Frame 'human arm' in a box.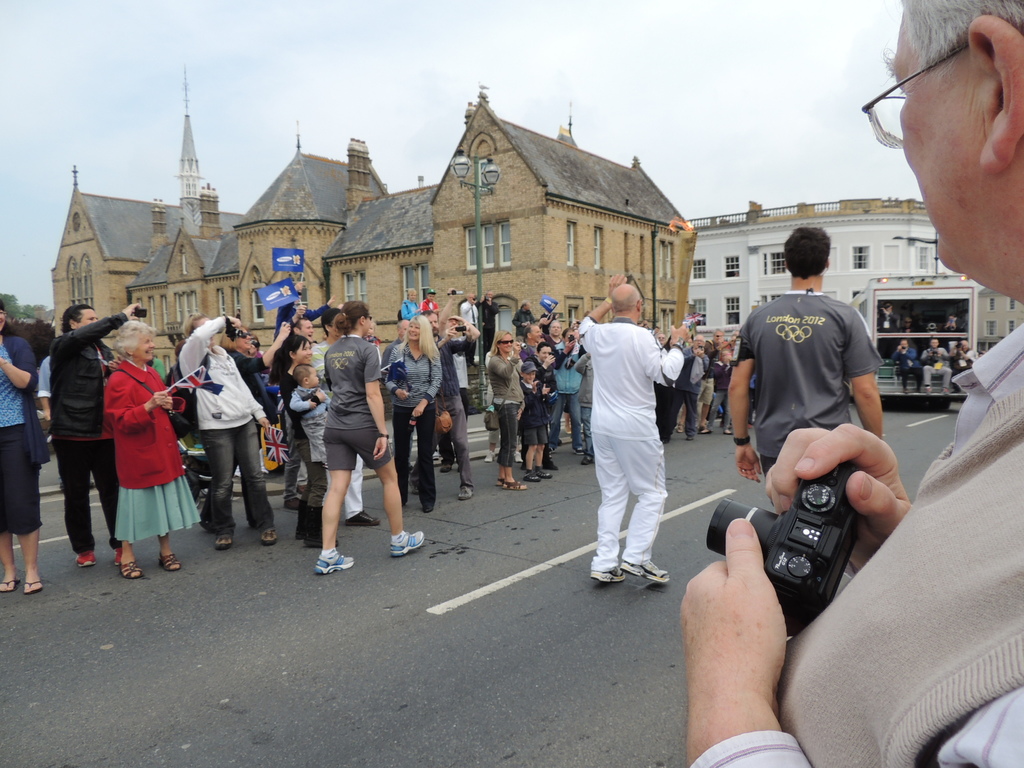
{"left": 643, "top": 318, "right": 701, "bottom": 380}.
